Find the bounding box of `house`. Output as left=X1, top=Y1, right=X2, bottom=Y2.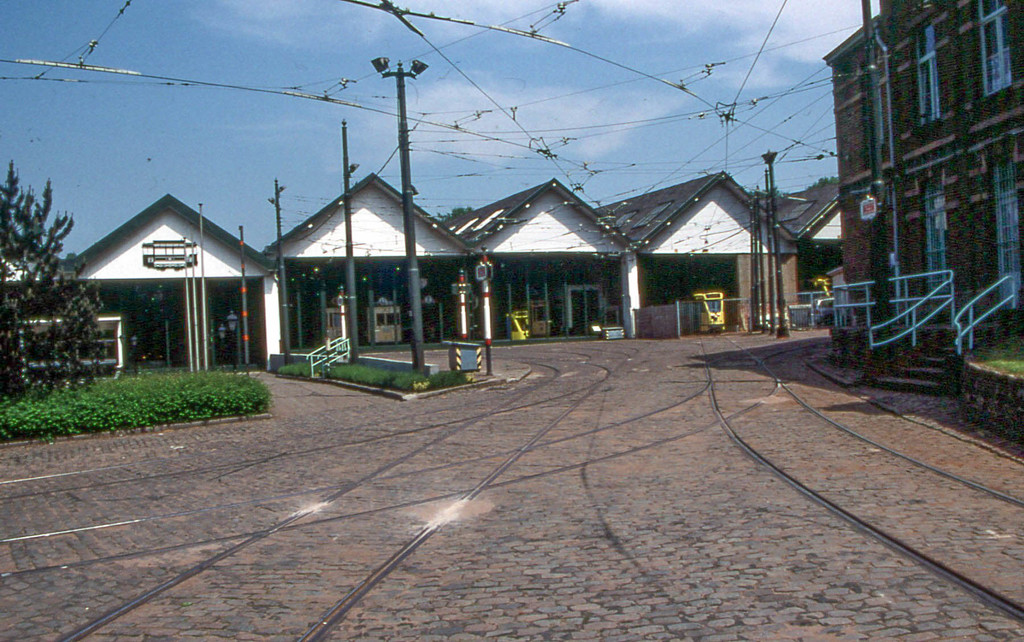
left=479, top=178, right=637, bottom=341.
